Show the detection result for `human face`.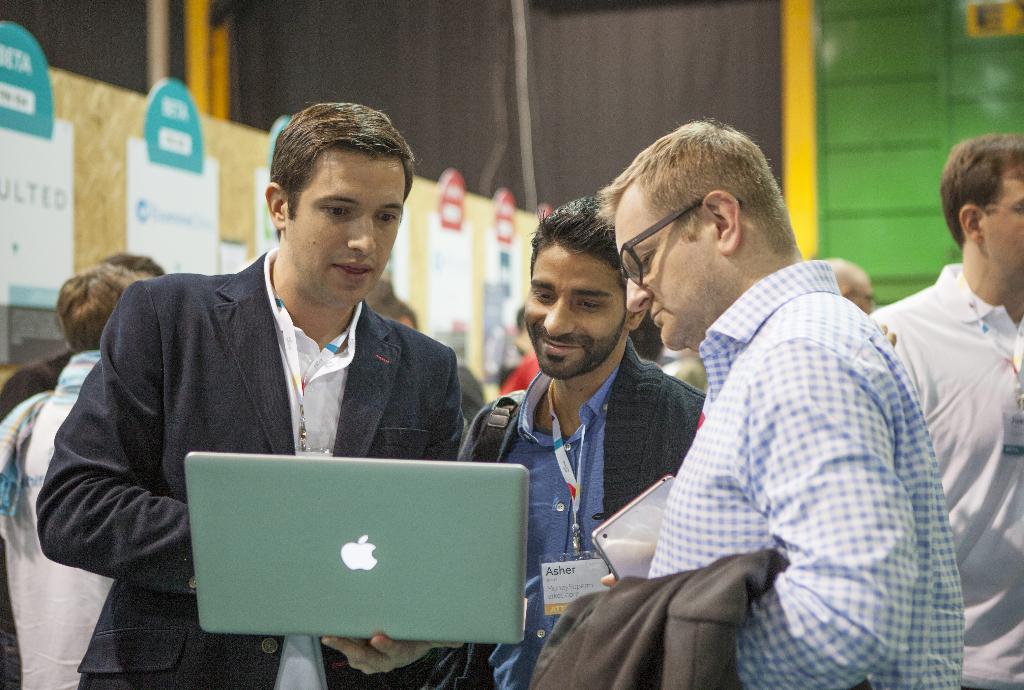
Rect(612, 211, 721, 349).
